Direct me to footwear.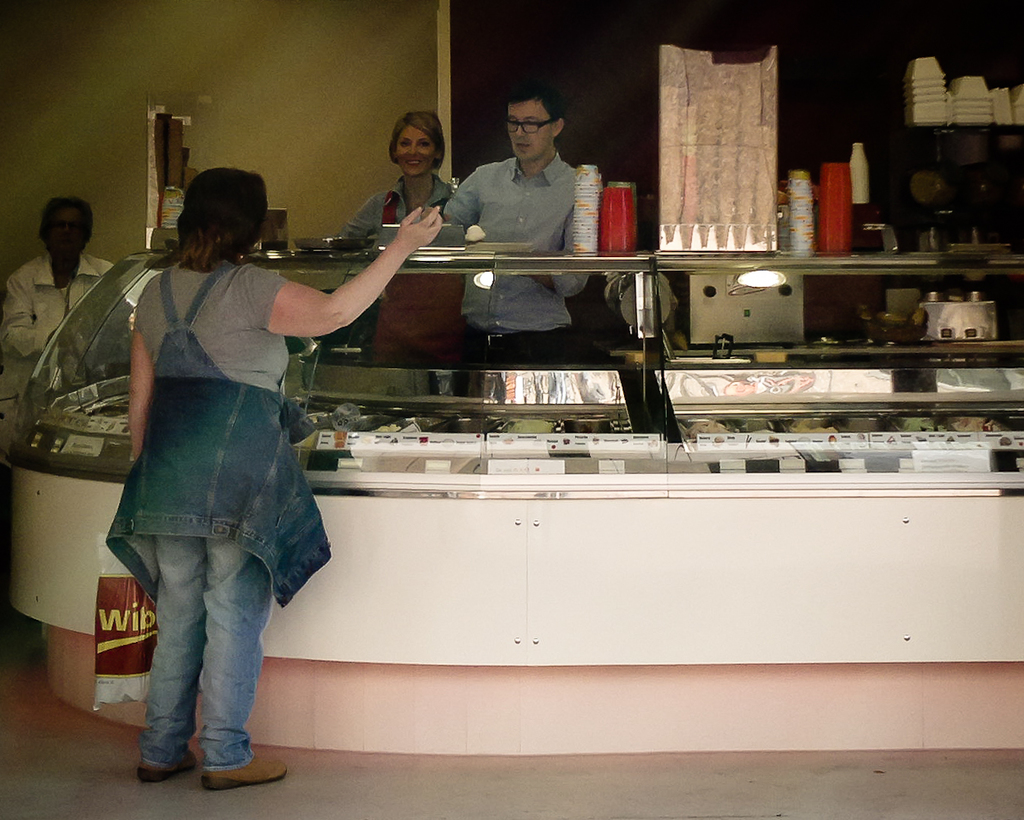
Direction: {"x1": 205, "y1": 750, "x2": 290, "y2": 783}.
